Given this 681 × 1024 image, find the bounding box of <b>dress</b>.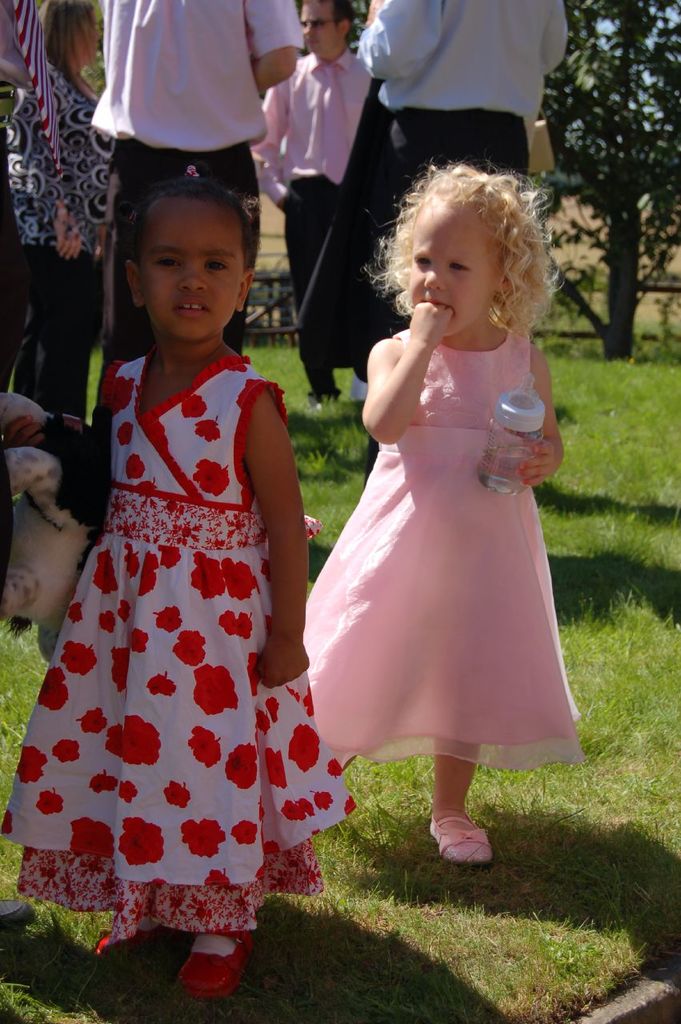
bbox(305, 330, 581, 770).
